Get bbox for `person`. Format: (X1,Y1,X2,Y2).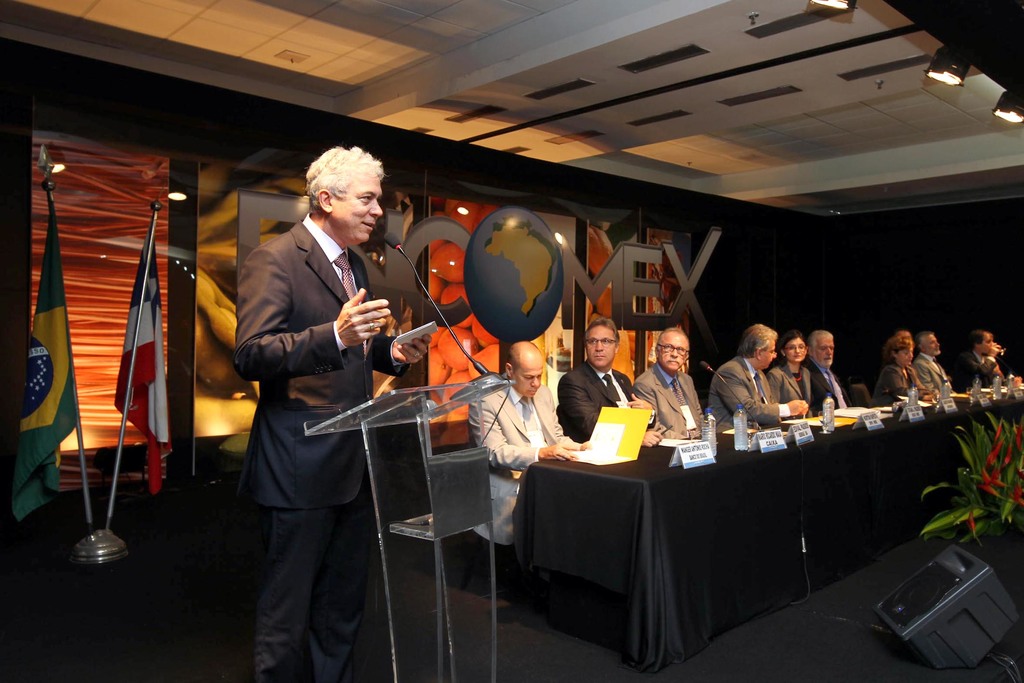
(909,323,964,390).
